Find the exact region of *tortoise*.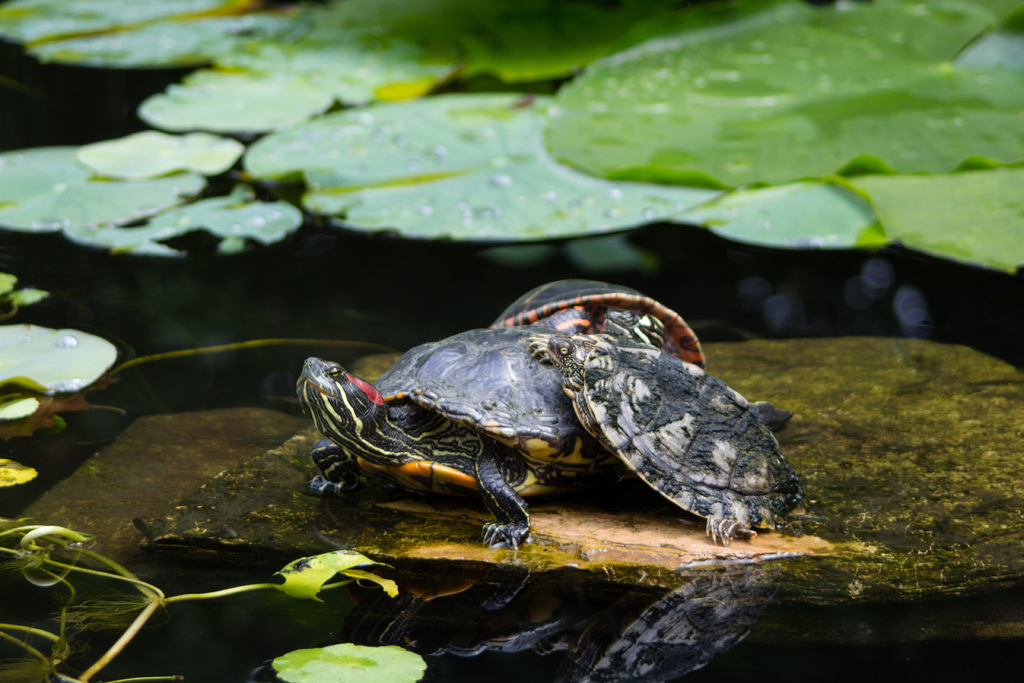
Exact region: 524,331,825,545.
